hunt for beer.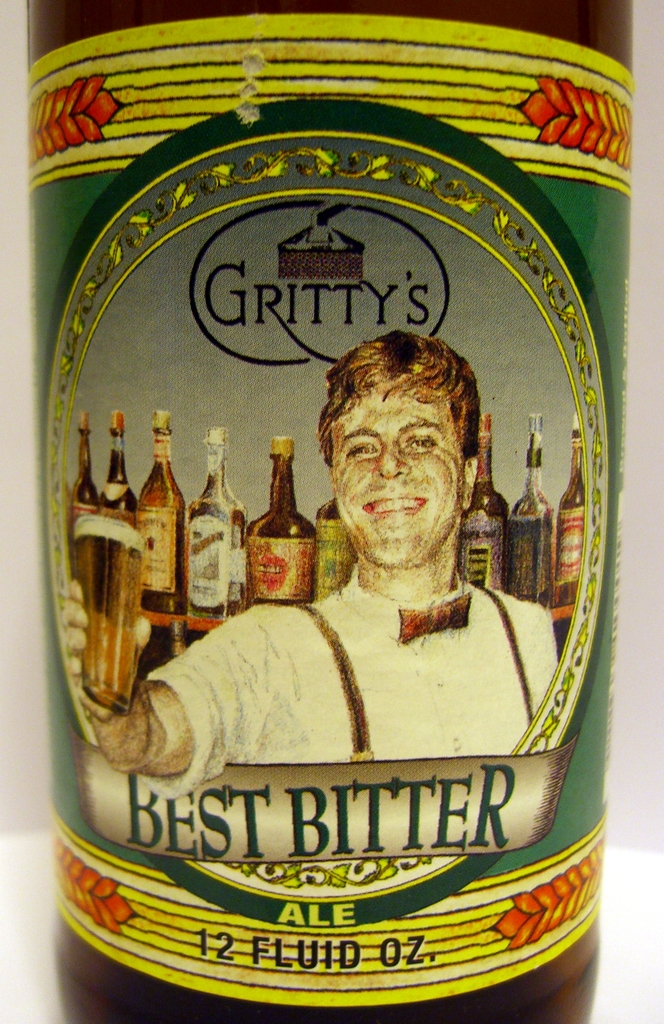
Hunted down at {"left": 72, "top": 526, "right": 145, "bottom": 708}.
